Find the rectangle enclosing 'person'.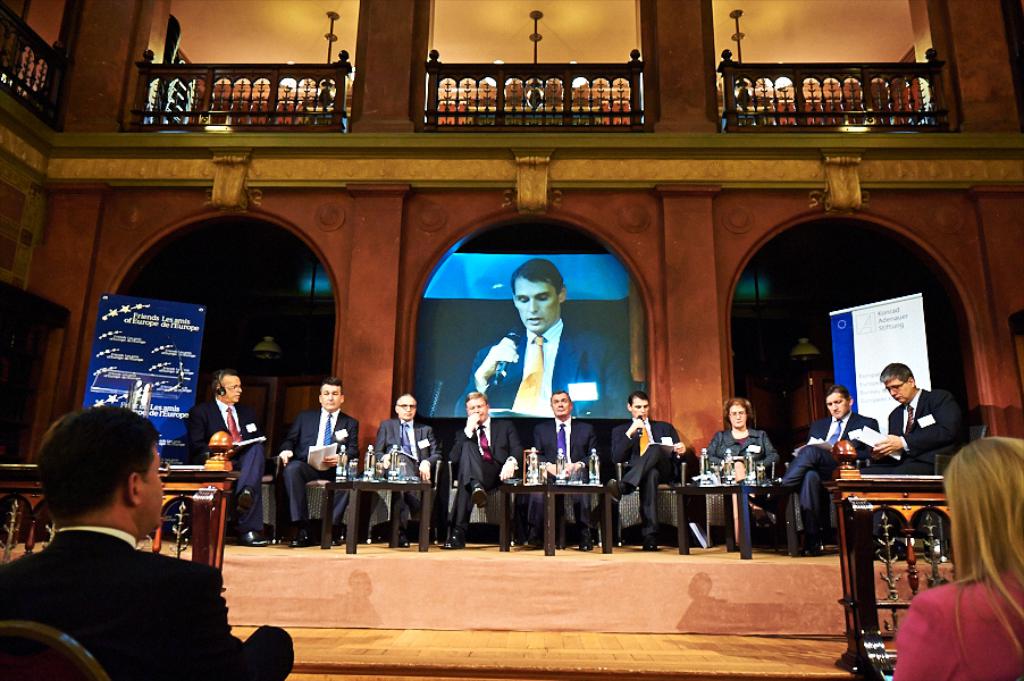
rect(445, 390, 515, 546).
